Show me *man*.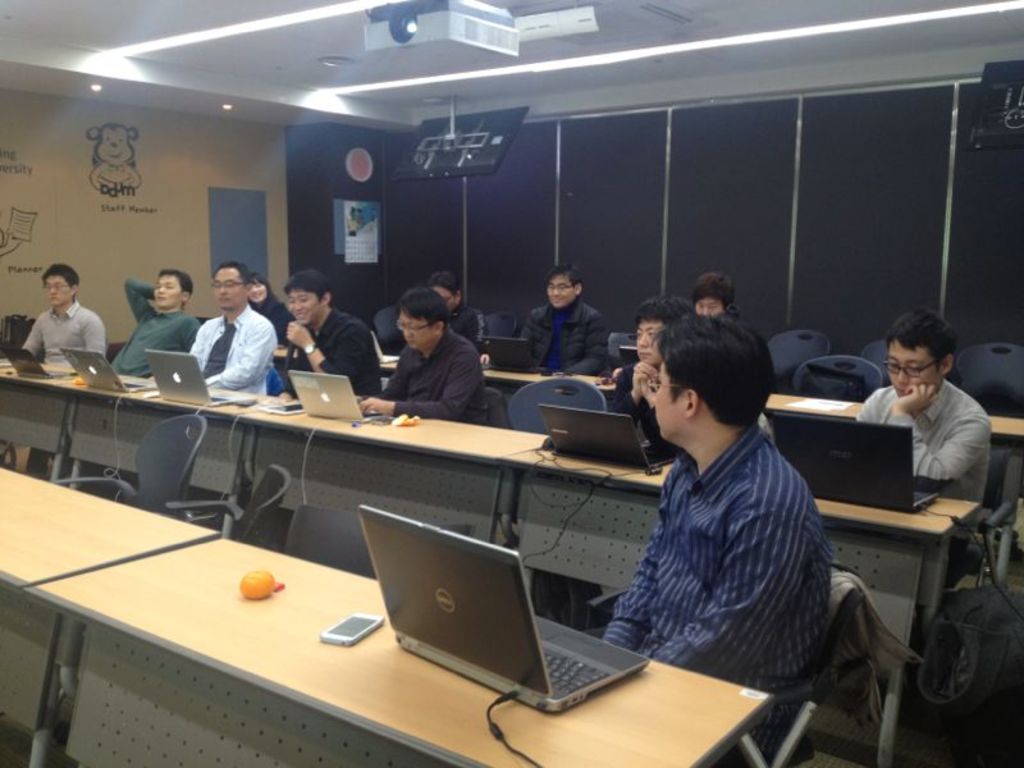
*man* is here: bbox=(588, 310, 867, 724).
